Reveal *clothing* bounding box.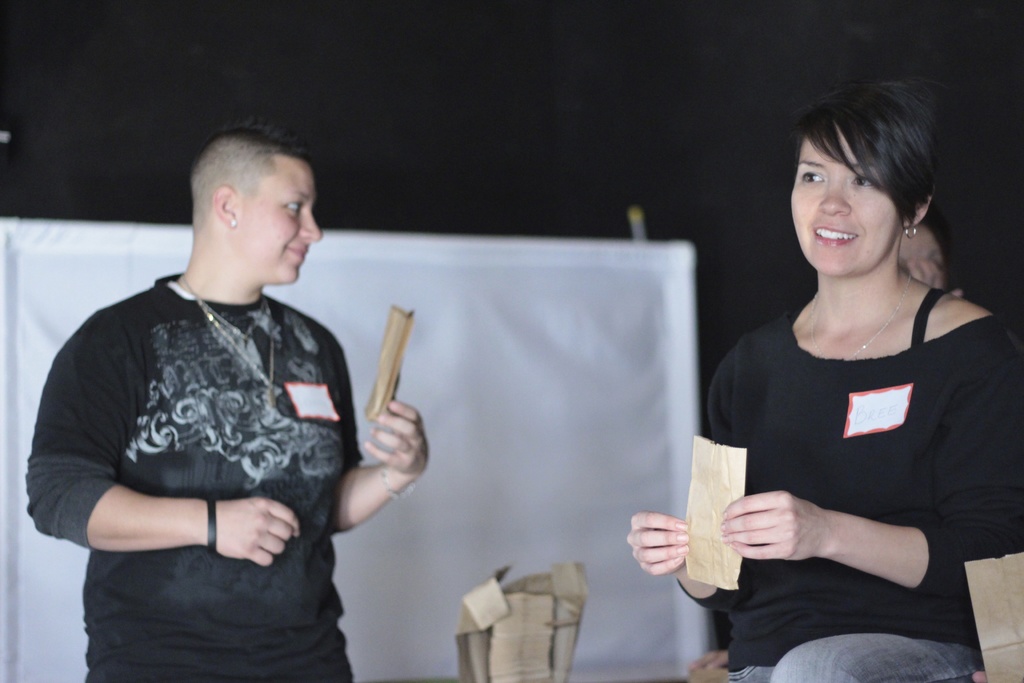
Revealed: bbox=[46, 218, 380, 661].
